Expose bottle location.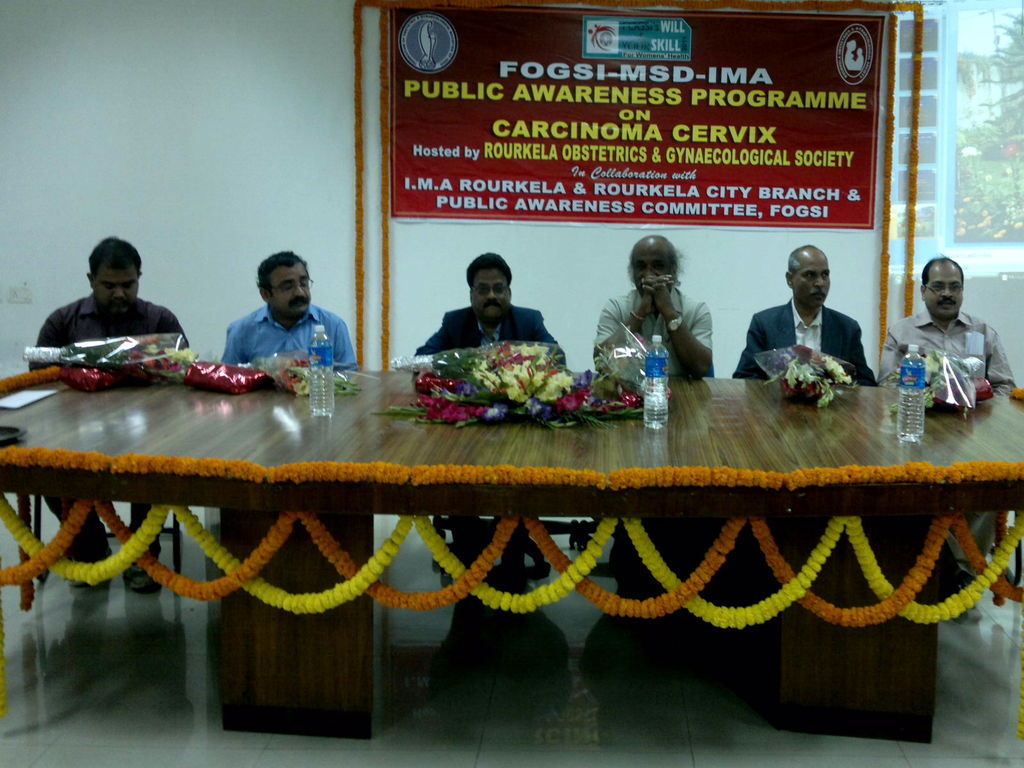
Exposed at left=307, top=324, right=333, bottom=419.
